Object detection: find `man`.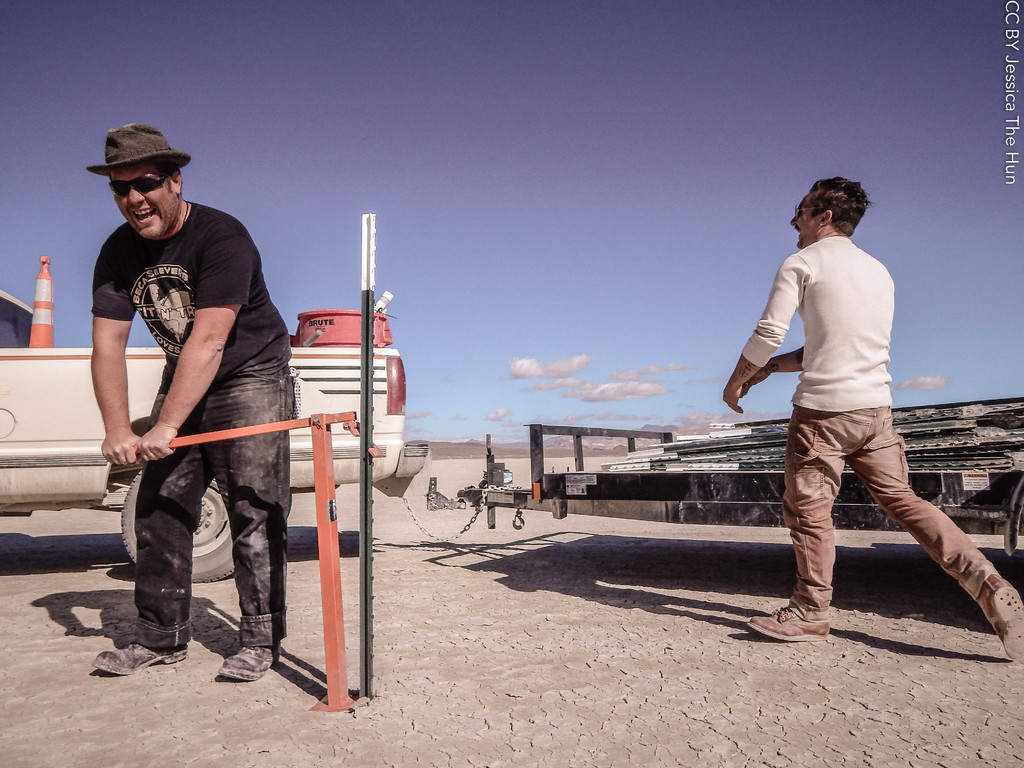
x1=89 y1=120 x2=300 y2=682.
